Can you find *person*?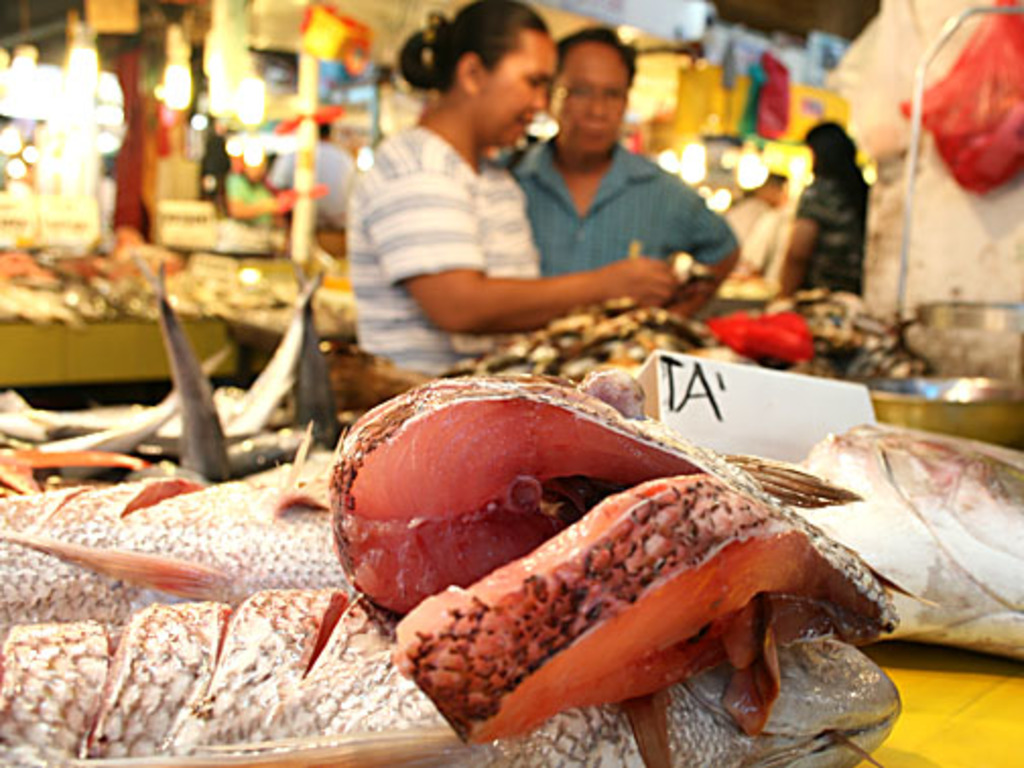
Yes, bounding box: x1=339, y1=2, x2=685, y2=378.
